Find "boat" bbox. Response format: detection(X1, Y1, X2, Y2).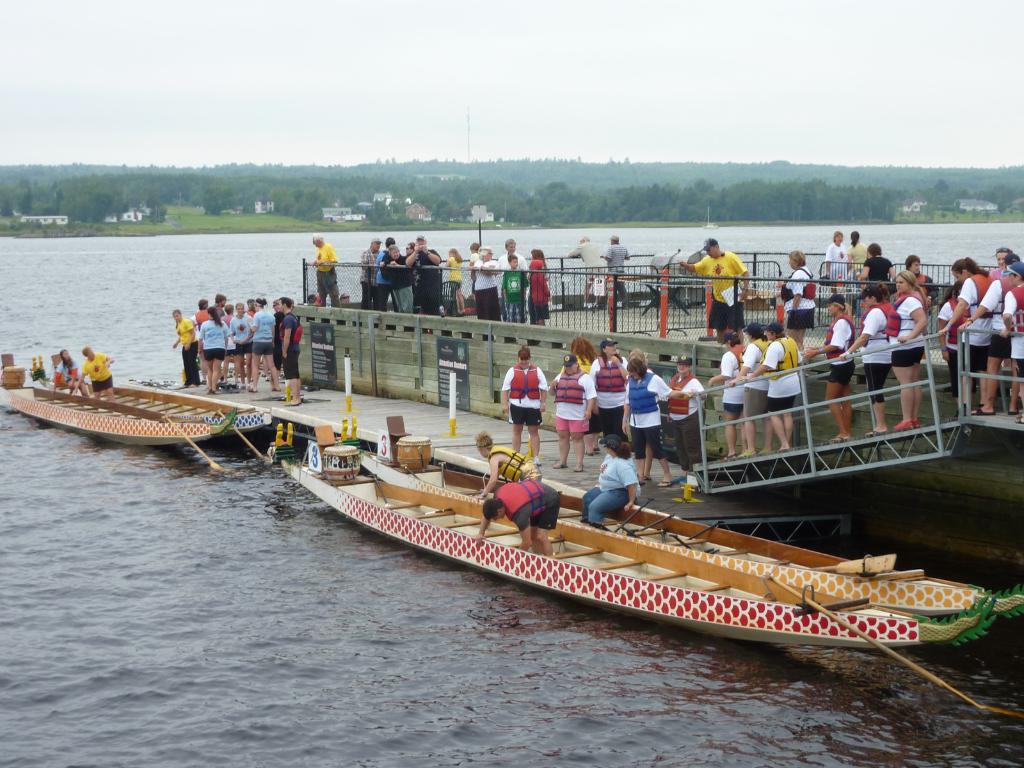
detection(372, 406, 1023, 646).
